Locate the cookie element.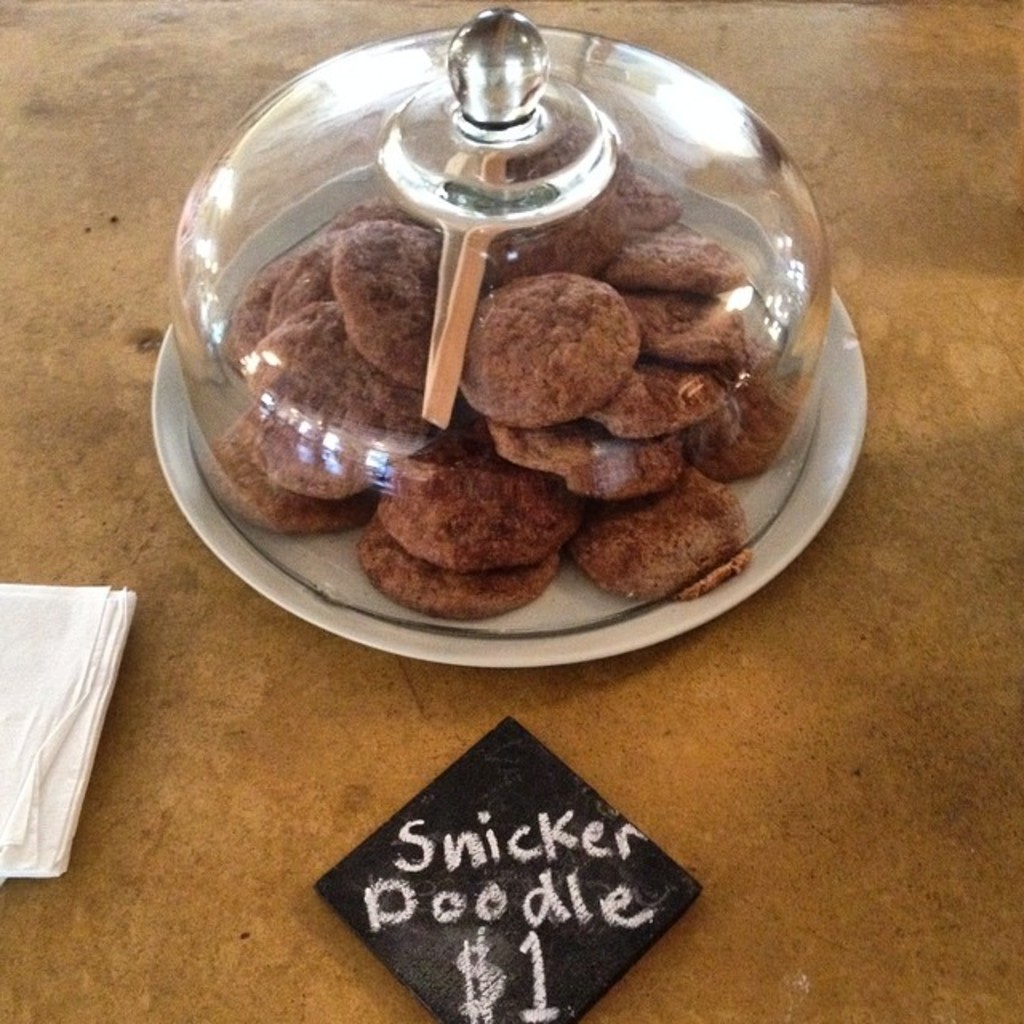
Element bbox: <region>445, 272, 638, 430</region>.
